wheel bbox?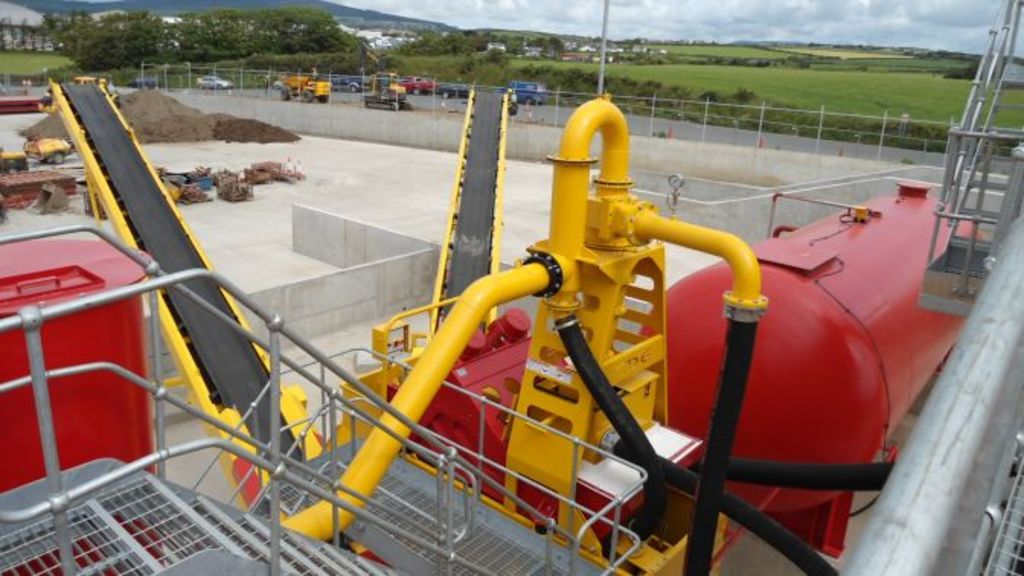
{"x1": 509, "y1": 98, "x2": 517, "y2": 114}
